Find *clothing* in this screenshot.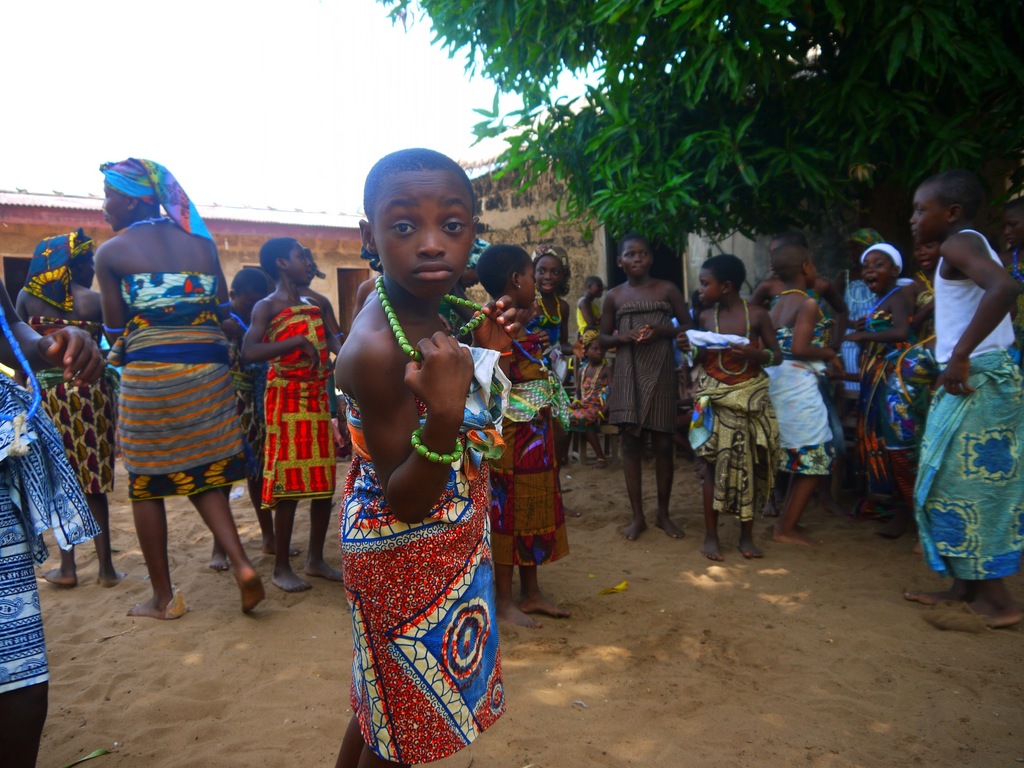
The bounding box for *clothing* is BBox(259, 305, 335, 511).
